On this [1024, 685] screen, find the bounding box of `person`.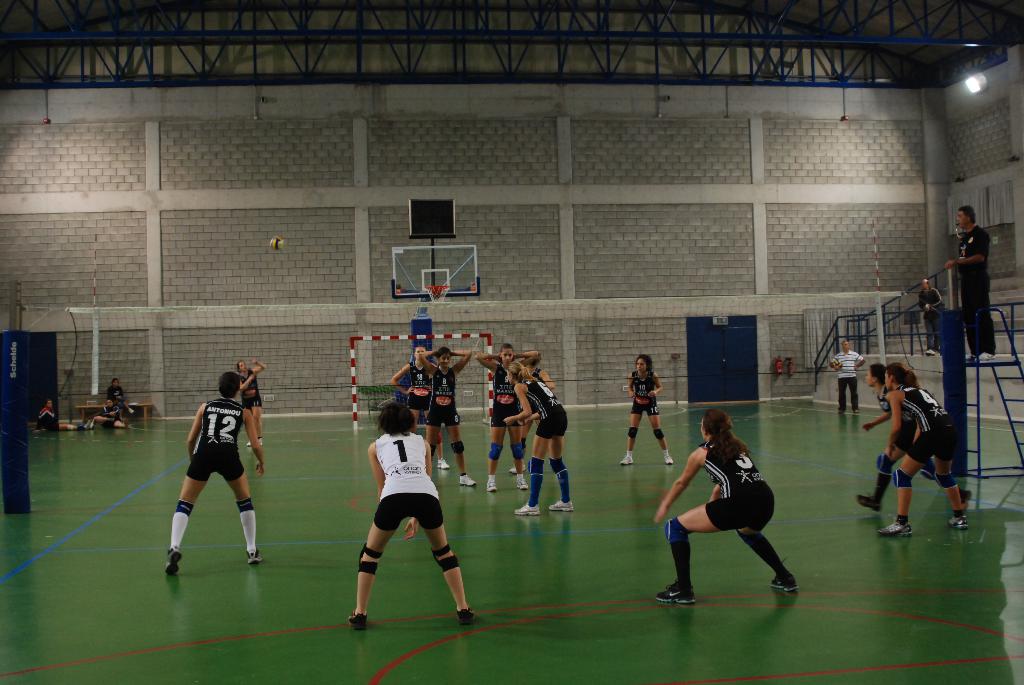
Bounding box: region(620, 354, 675, 464).
